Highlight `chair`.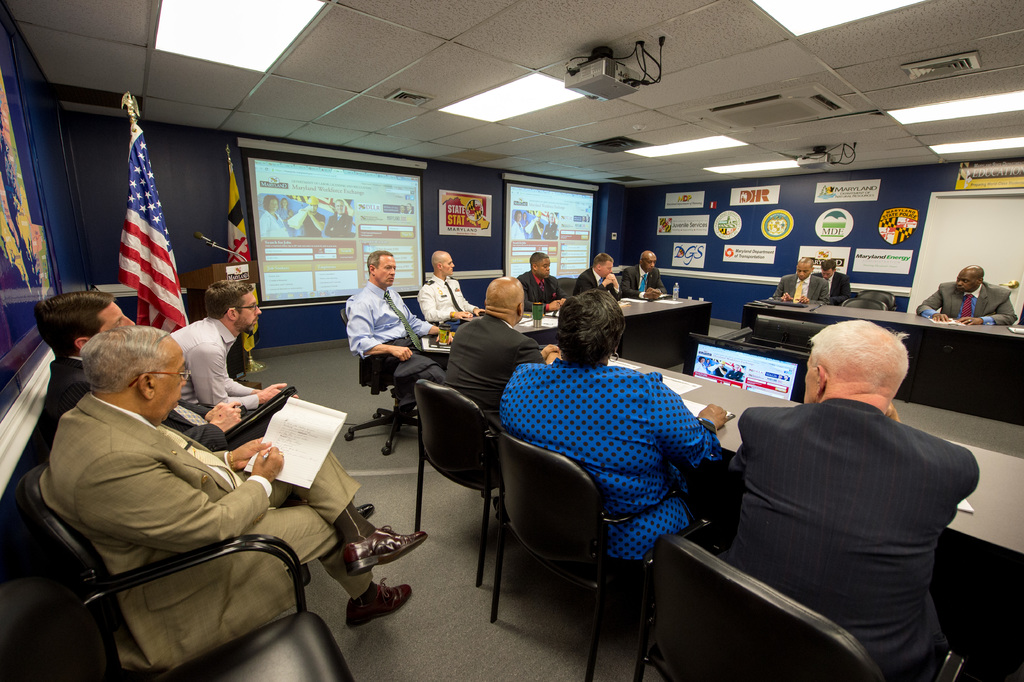
Highlighted region: <box>858,286,899,311</box>.
